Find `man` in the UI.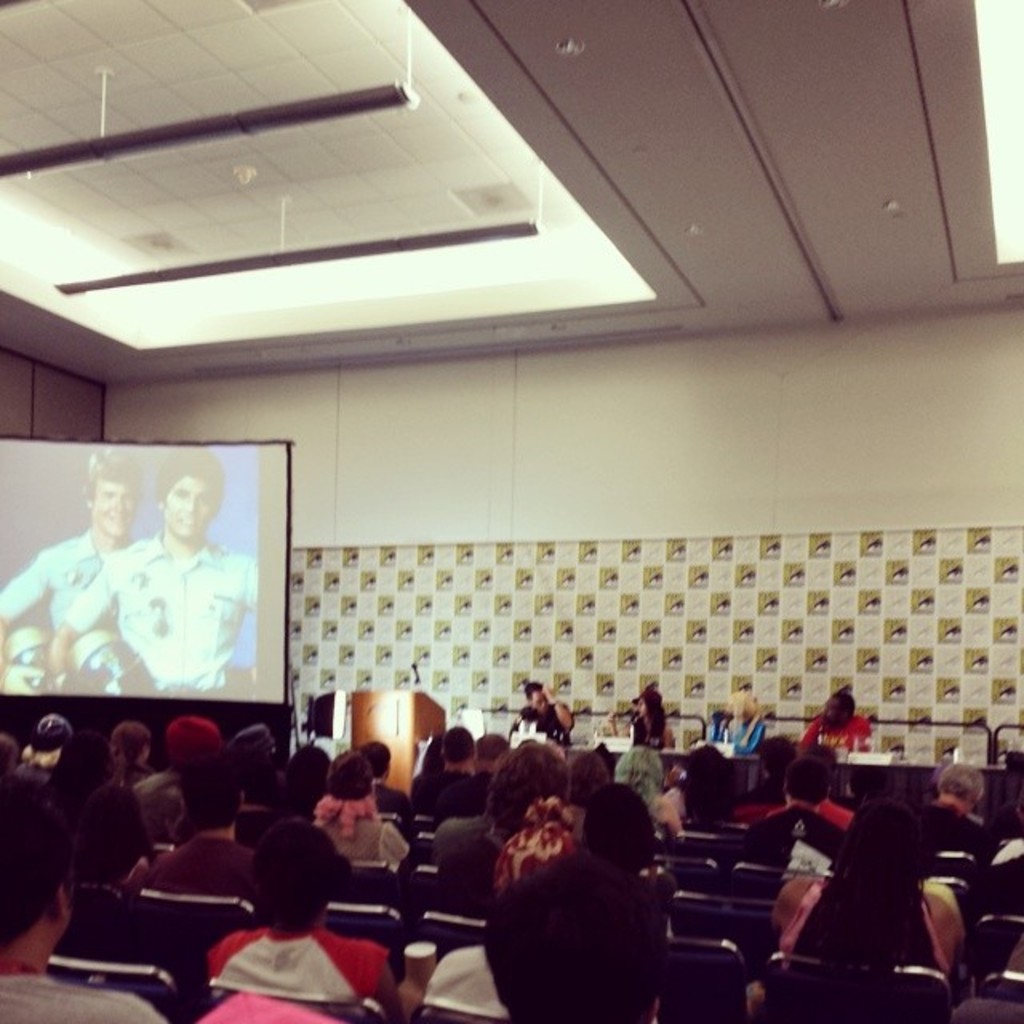
UI element at (x1=518, y1=678, x2=573, y2=744).
